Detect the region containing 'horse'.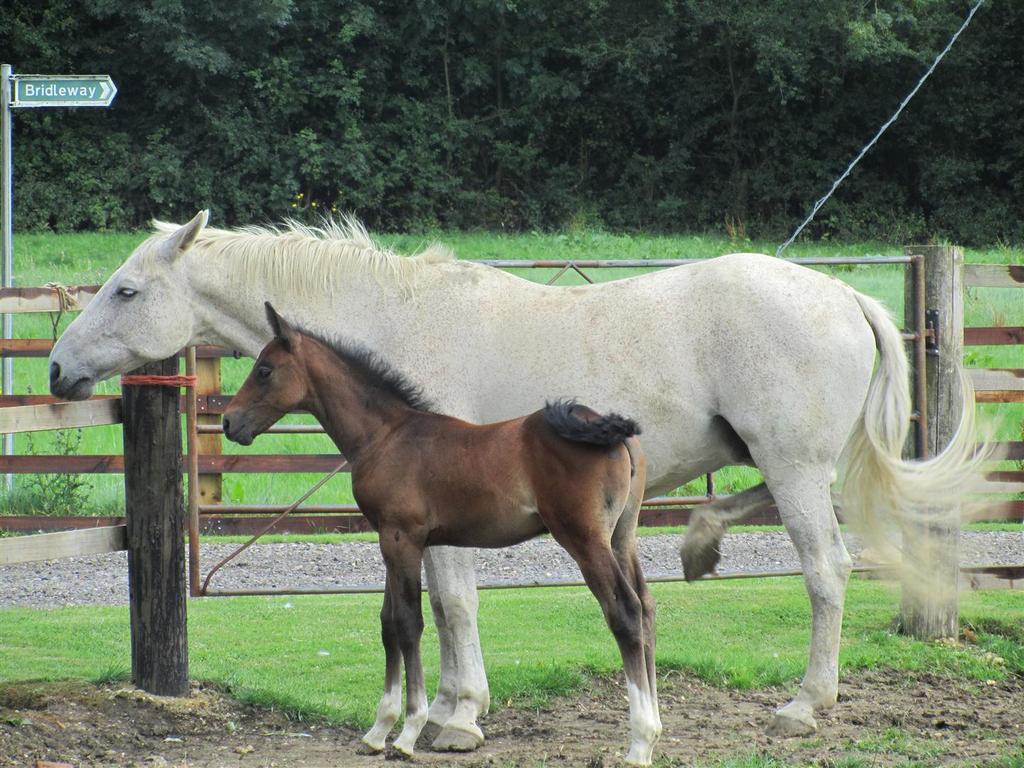
(48,206,1023,747).
